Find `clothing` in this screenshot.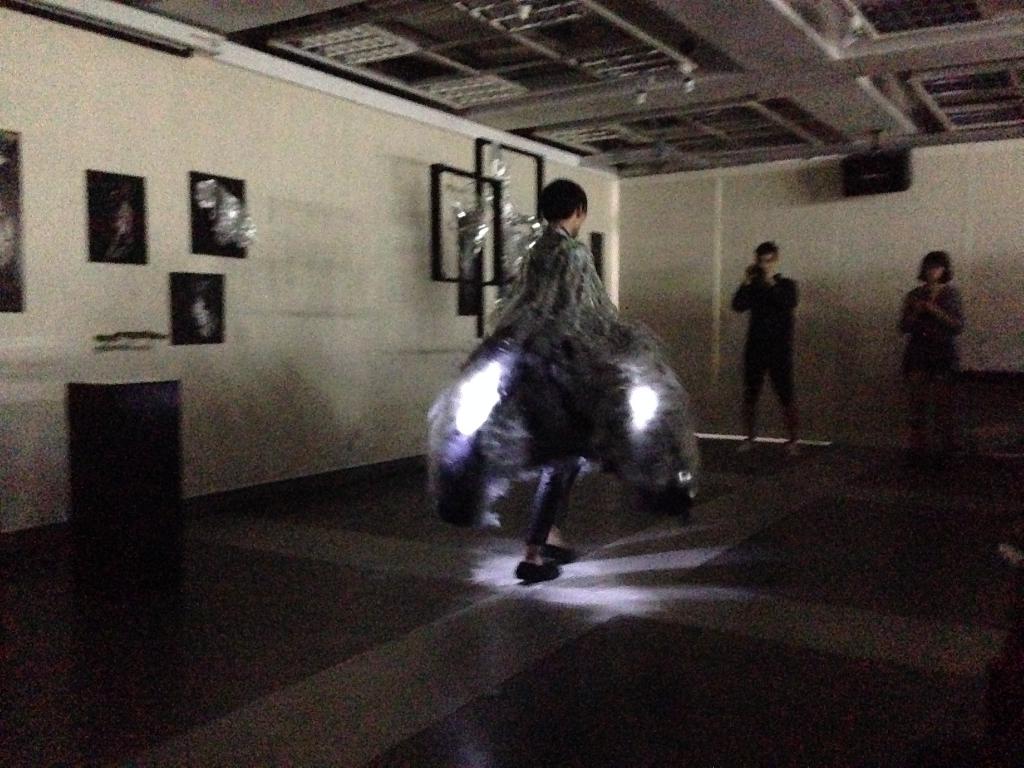
The bounding box for `clothing` is [left=724, top=229, right=819, bottom=437].
